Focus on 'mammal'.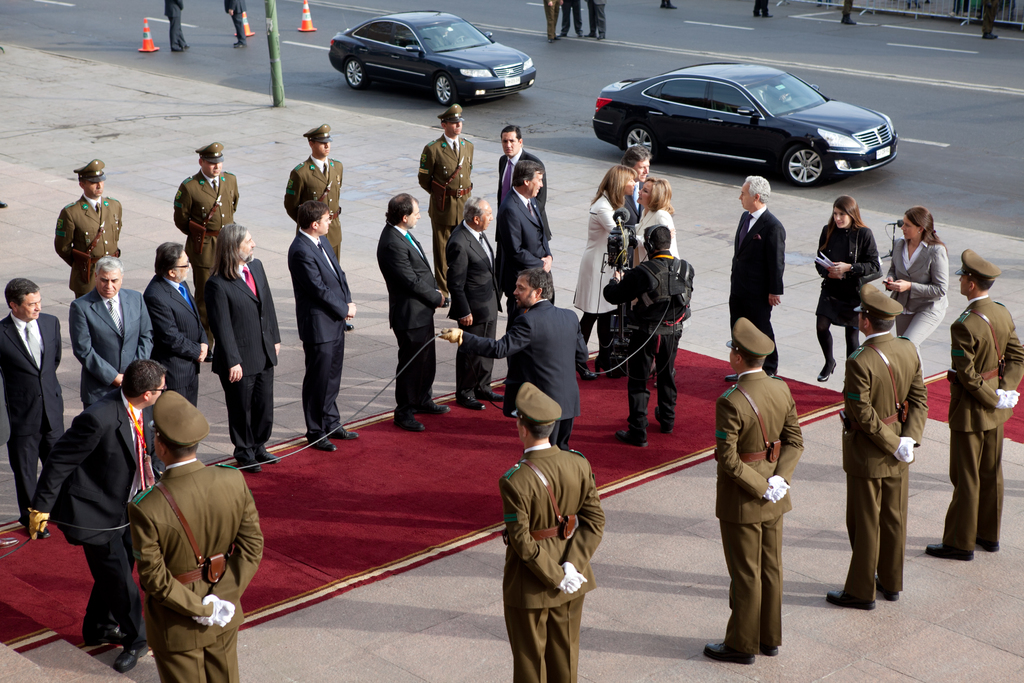
Focused at detection(808, 197, 882, 384).
